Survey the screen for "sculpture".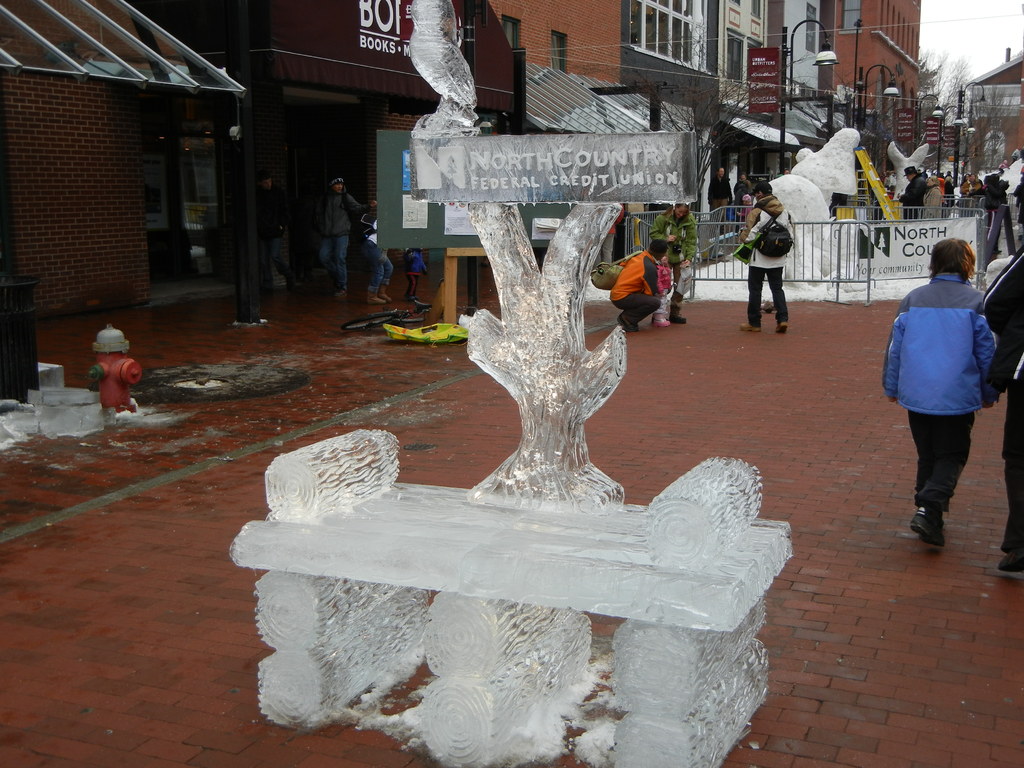
Survey found: 976:155:1023:199.
